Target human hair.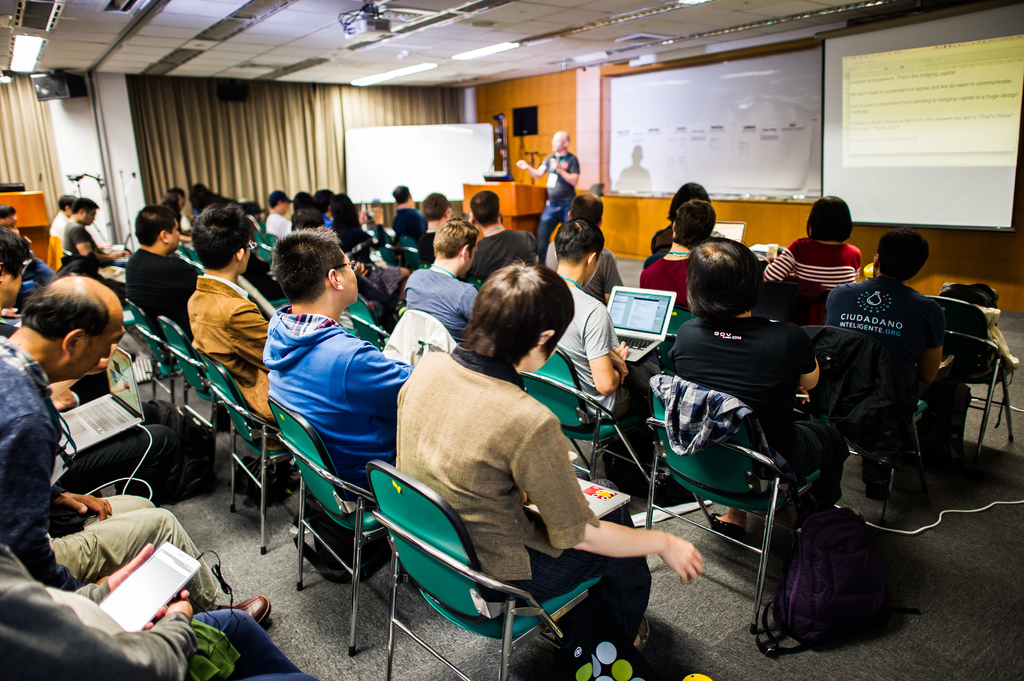
Target region: (71, 196, 100, 214).
